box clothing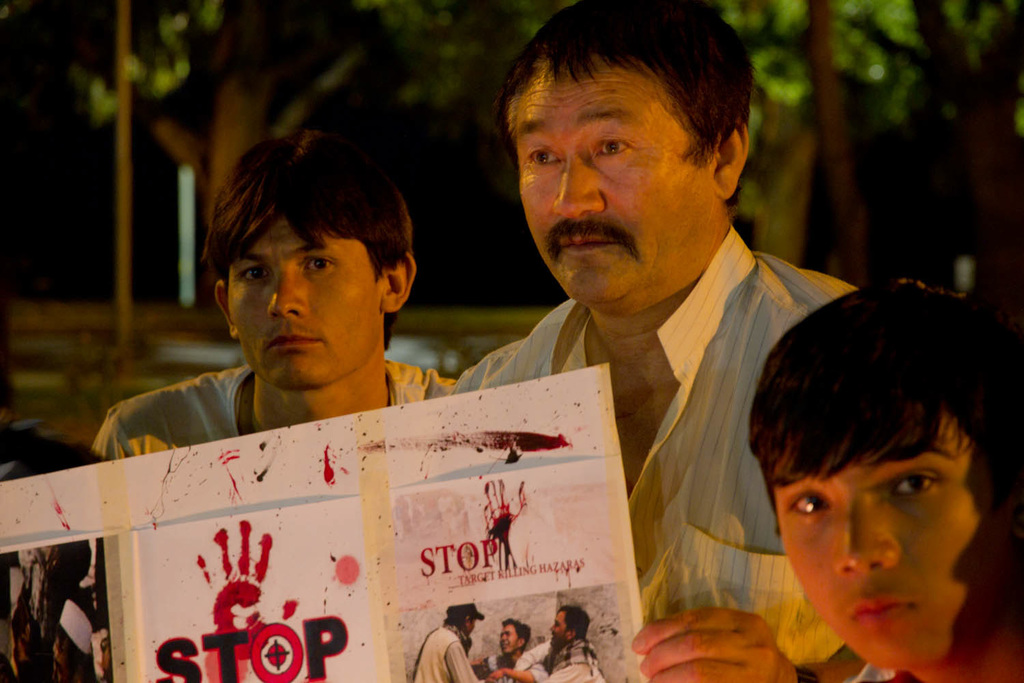
92/363/447/460
